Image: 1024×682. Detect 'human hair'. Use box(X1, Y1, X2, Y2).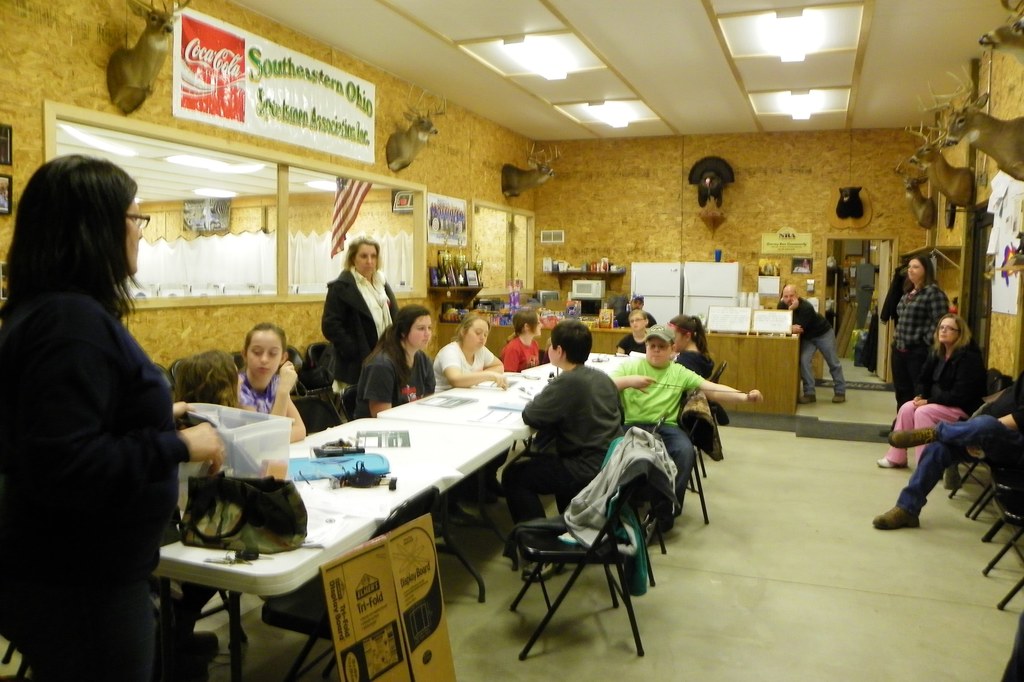
box(510, 304, 535, 337).
